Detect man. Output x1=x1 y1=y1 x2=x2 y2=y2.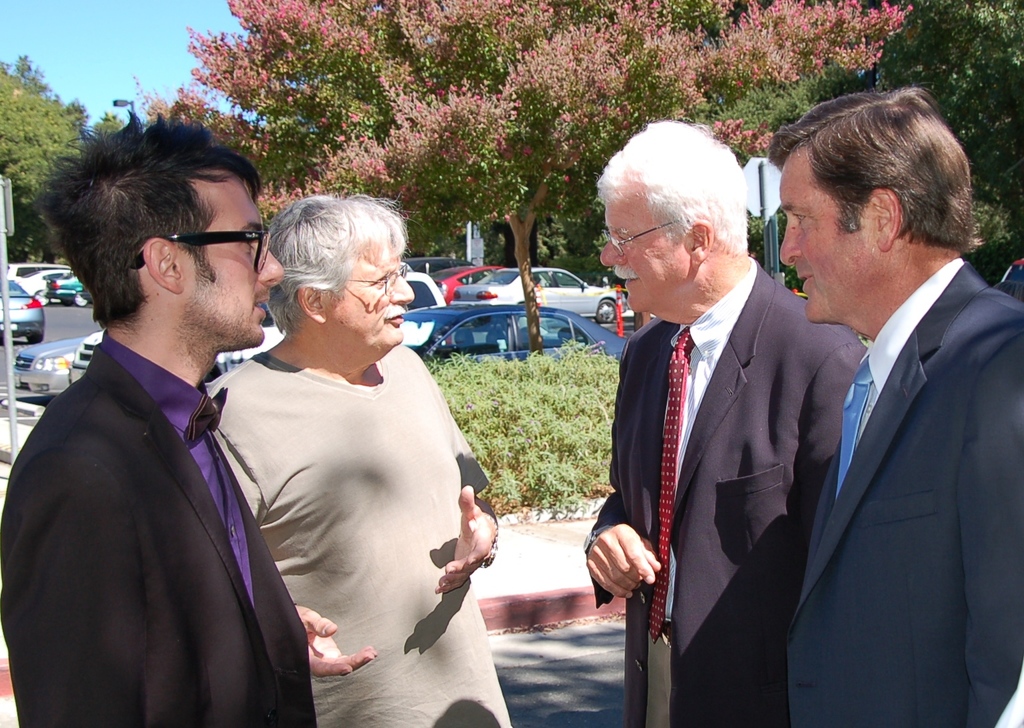
x1=0 y1=106 x2=320 y2=727.
